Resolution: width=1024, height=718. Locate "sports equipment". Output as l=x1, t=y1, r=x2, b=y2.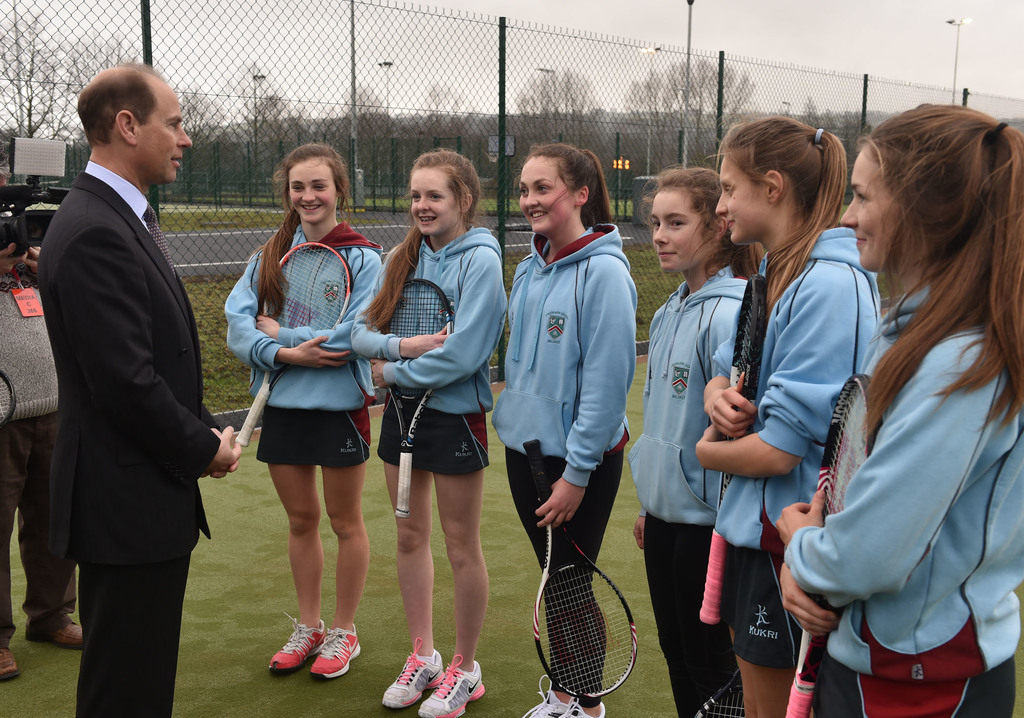
l=529, t=437, r=639, b=699.
